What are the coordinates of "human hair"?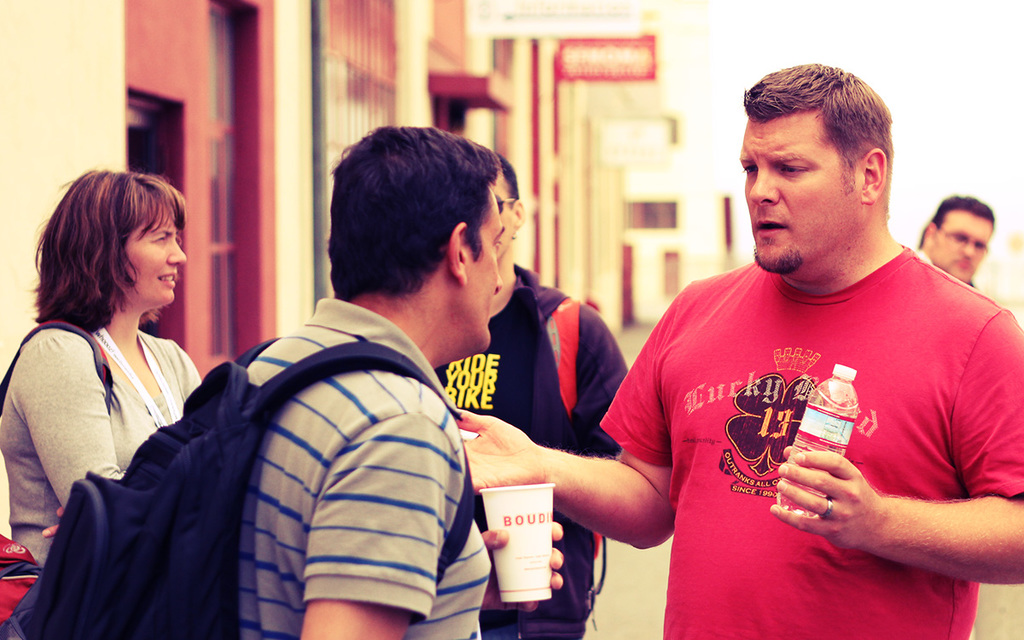
bbox=[325, 125, 504, 299].
